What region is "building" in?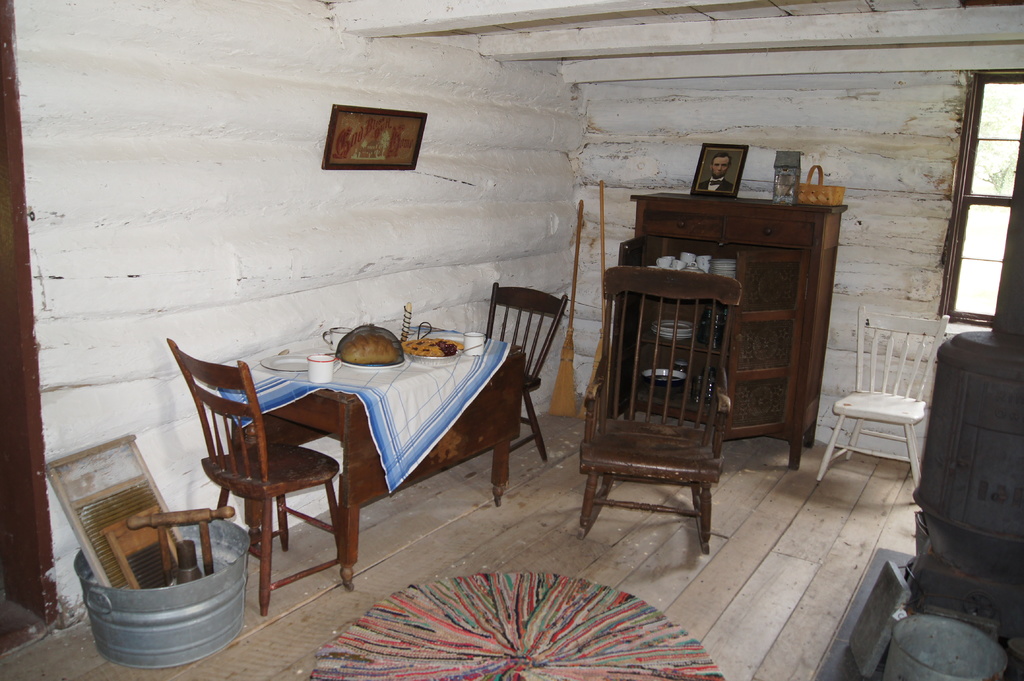
(0, 0, 1023, 680).
